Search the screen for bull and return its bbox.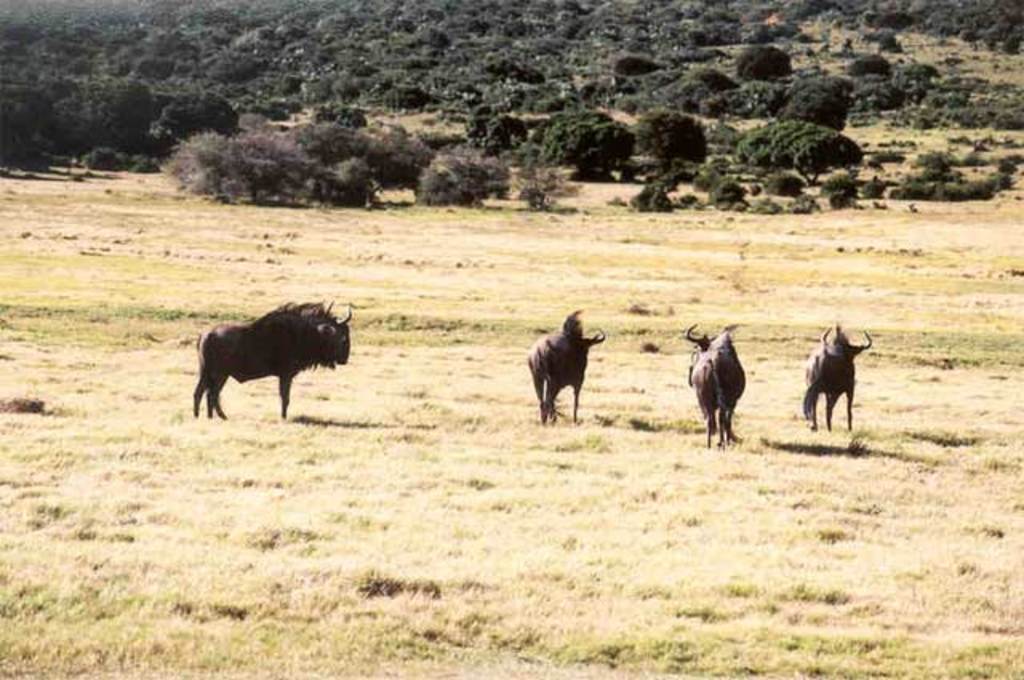
Found: [525,304,608,424].
